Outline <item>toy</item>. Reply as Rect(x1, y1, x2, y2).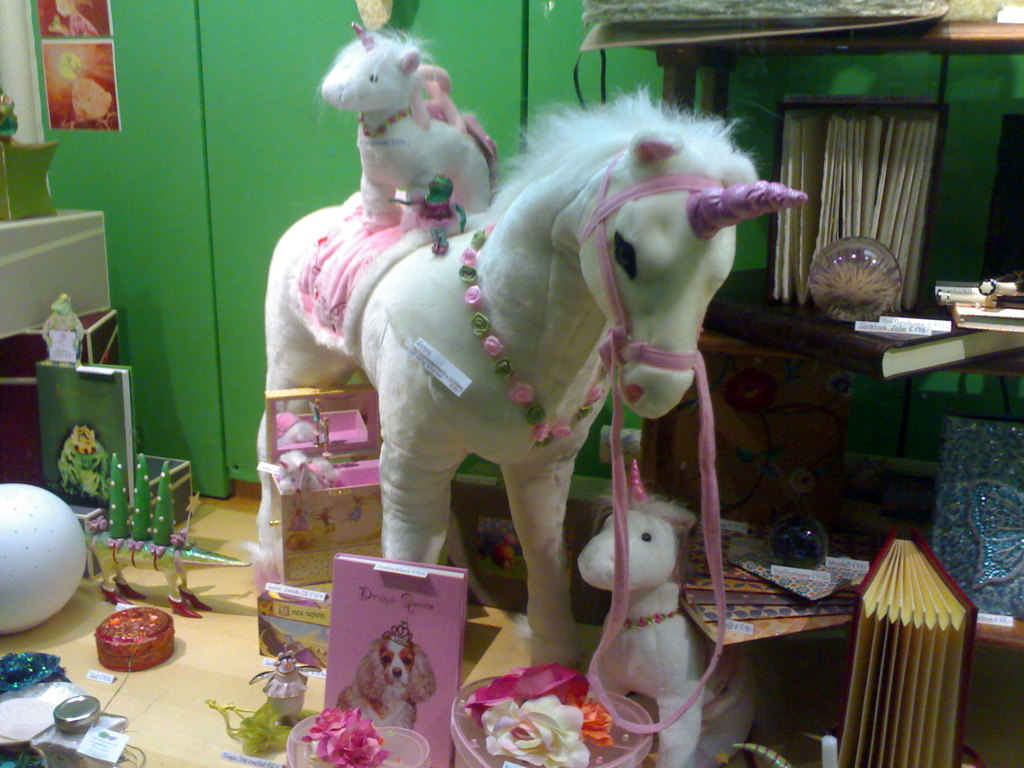
Rect(339, 643, 433, 740).
